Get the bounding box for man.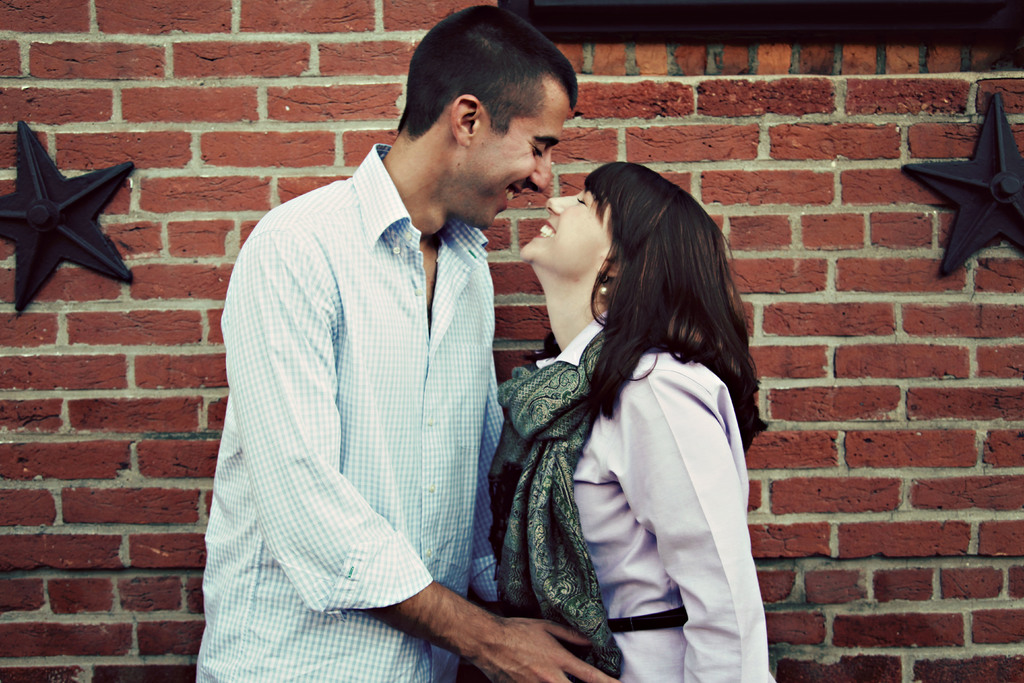
crop(220, 51, 605, 676).
